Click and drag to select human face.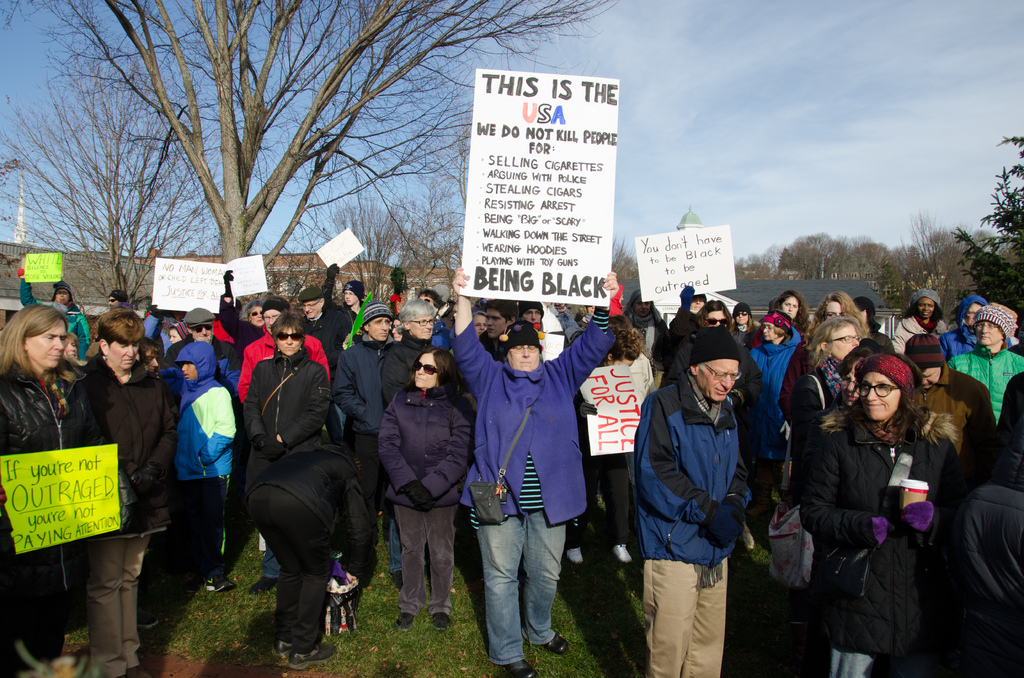
Selection: <region>763, 324, 776, 343</region>.
